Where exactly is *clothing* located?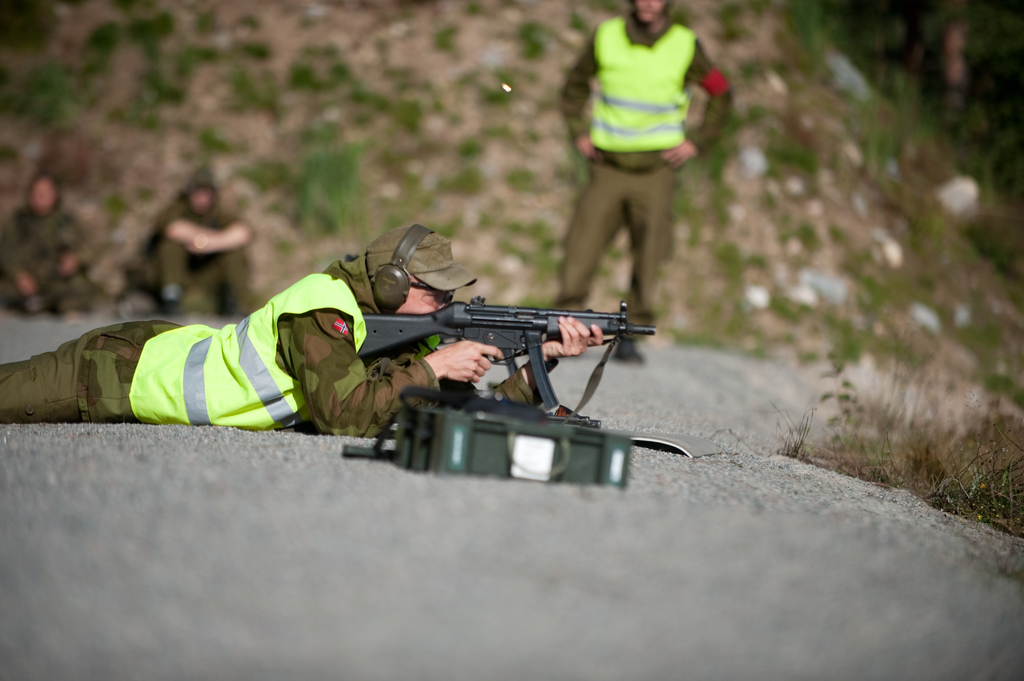
Its bounding box is rect(0, 221, 543, 437).
